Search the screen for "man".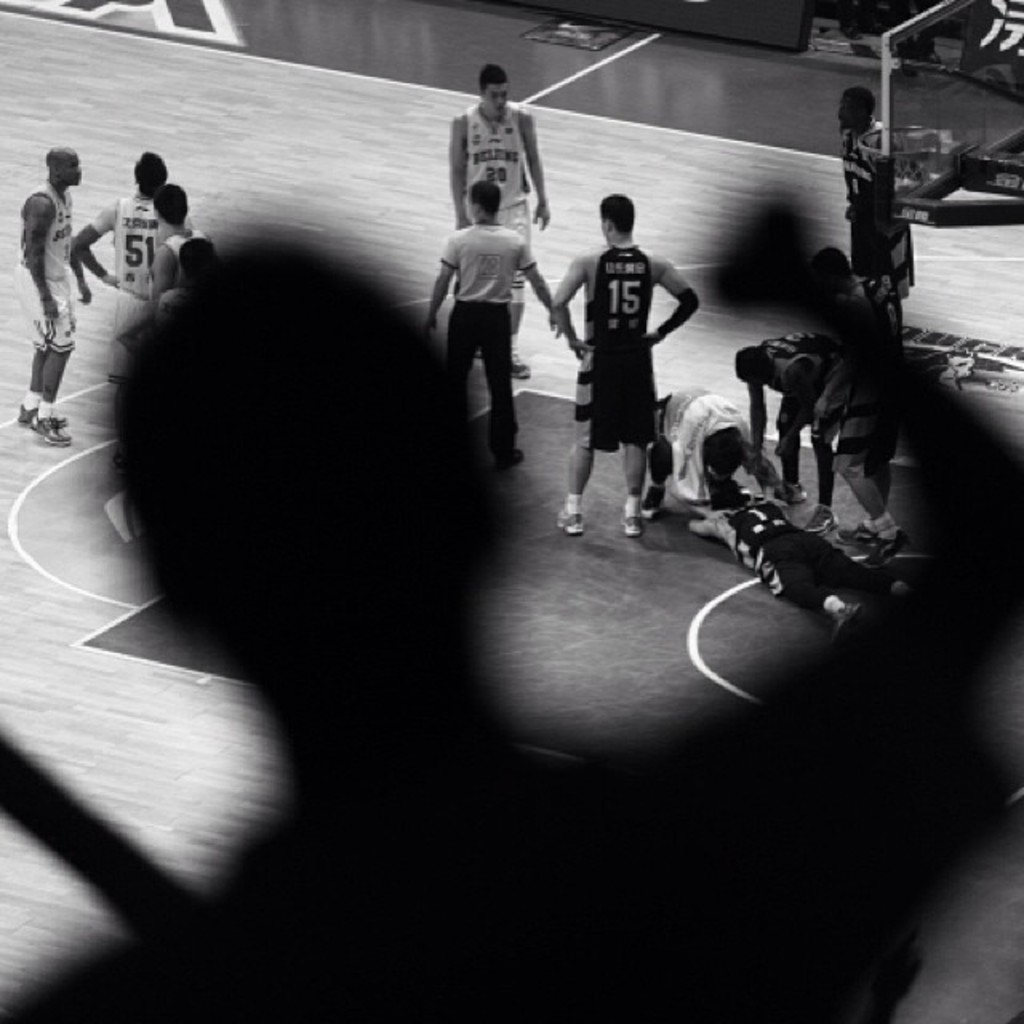
Found at pyautogui.locateOnScreen(686, 477, 896, 627).
